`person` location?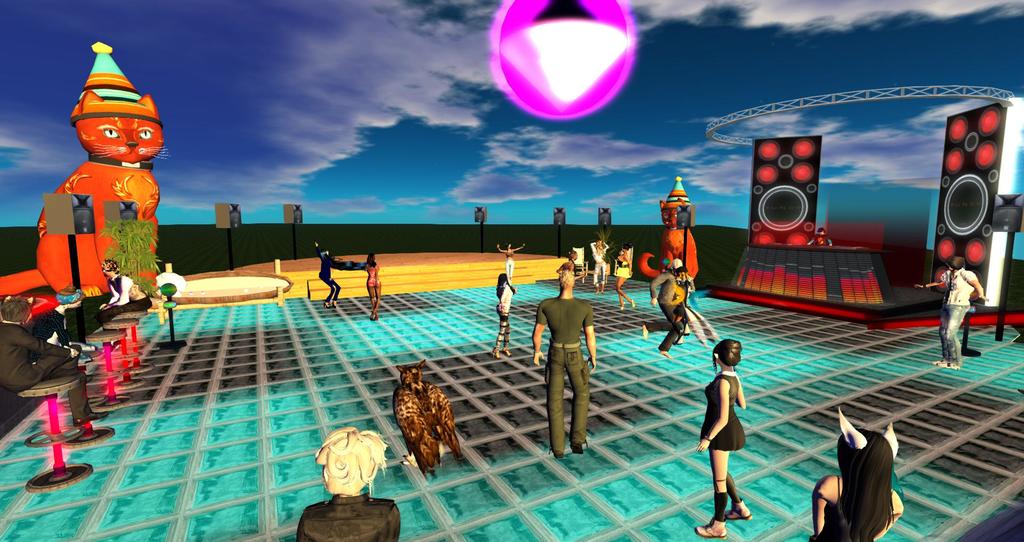
(95, 259, 153, 351)
